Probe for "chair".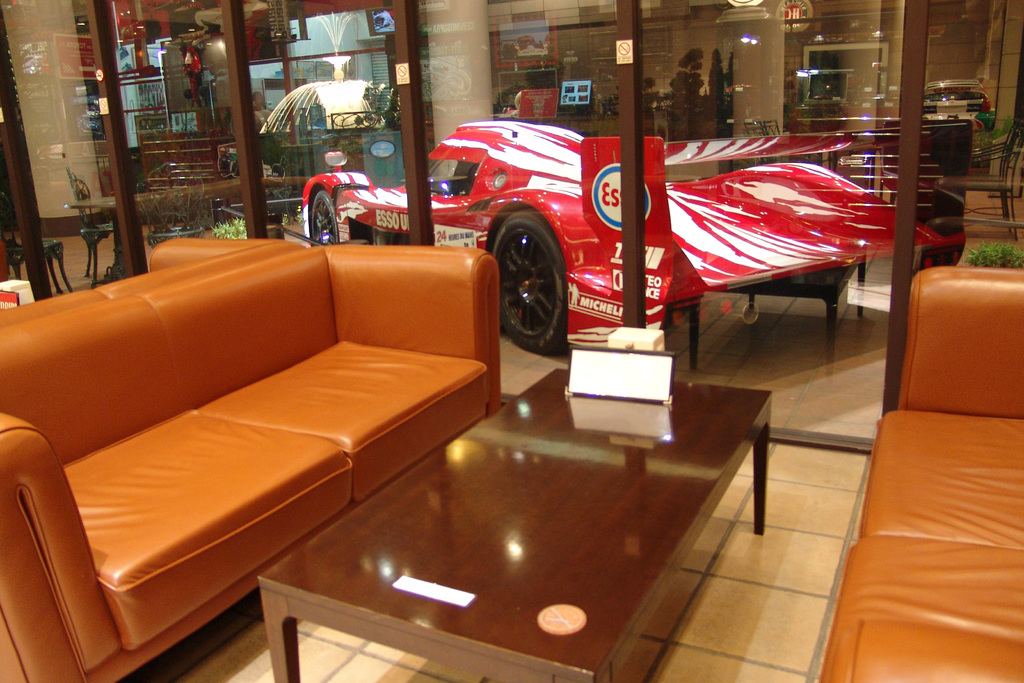
Probe result: {"x1": 131, "y1": 168, "x2": 214, "y2": 250}.
